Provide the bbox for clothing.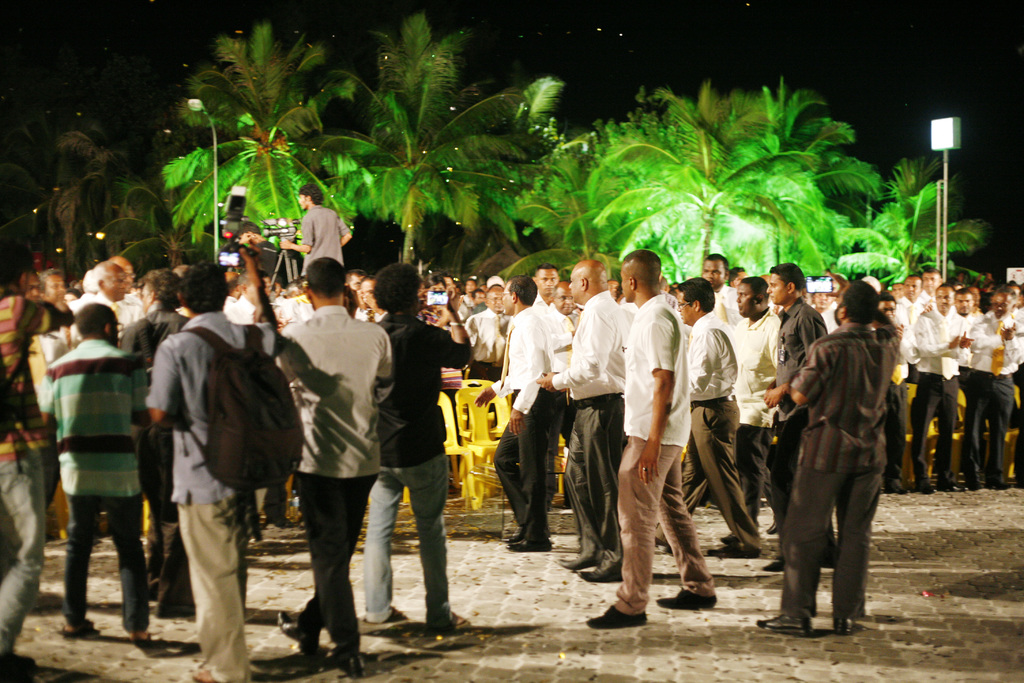
bbox(769, 295, 837, 563).
